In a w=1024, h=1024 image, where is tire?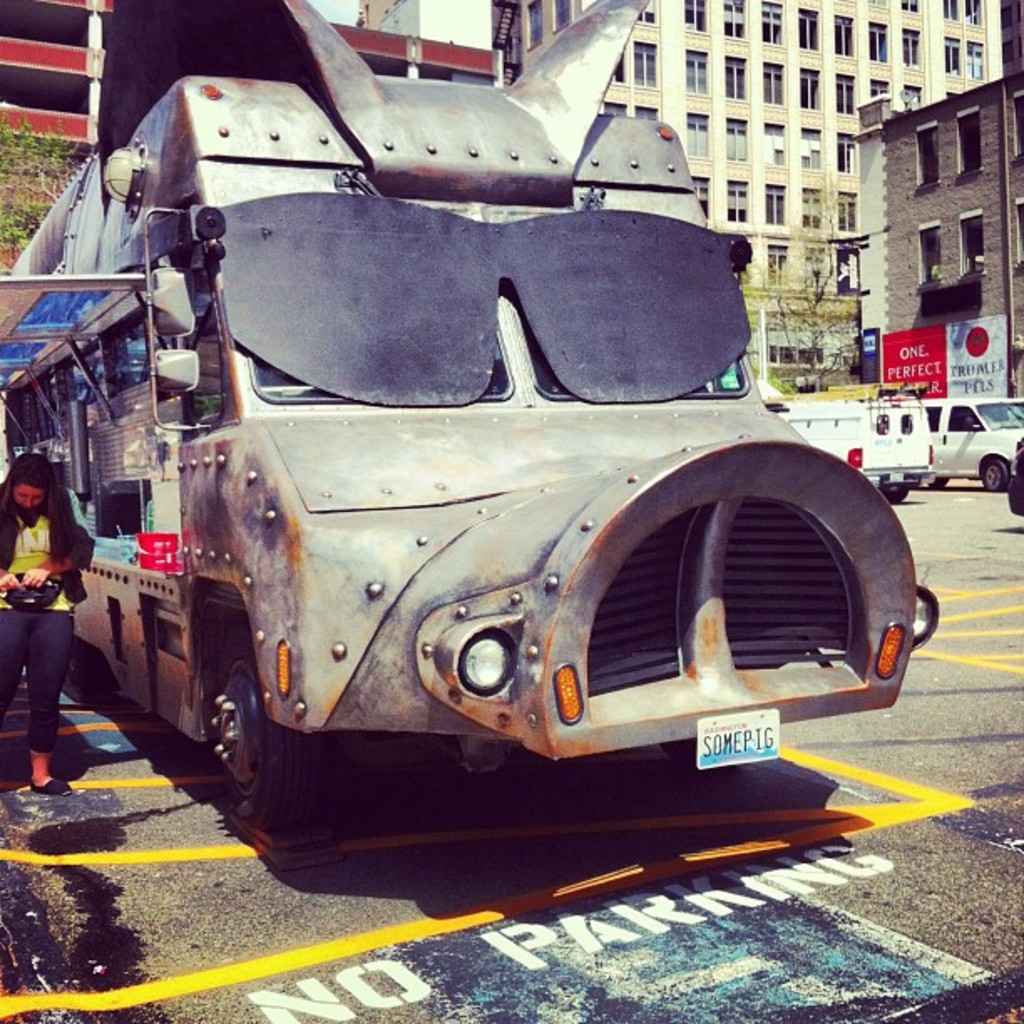
bbox=(982, 457, 1009, 492).
